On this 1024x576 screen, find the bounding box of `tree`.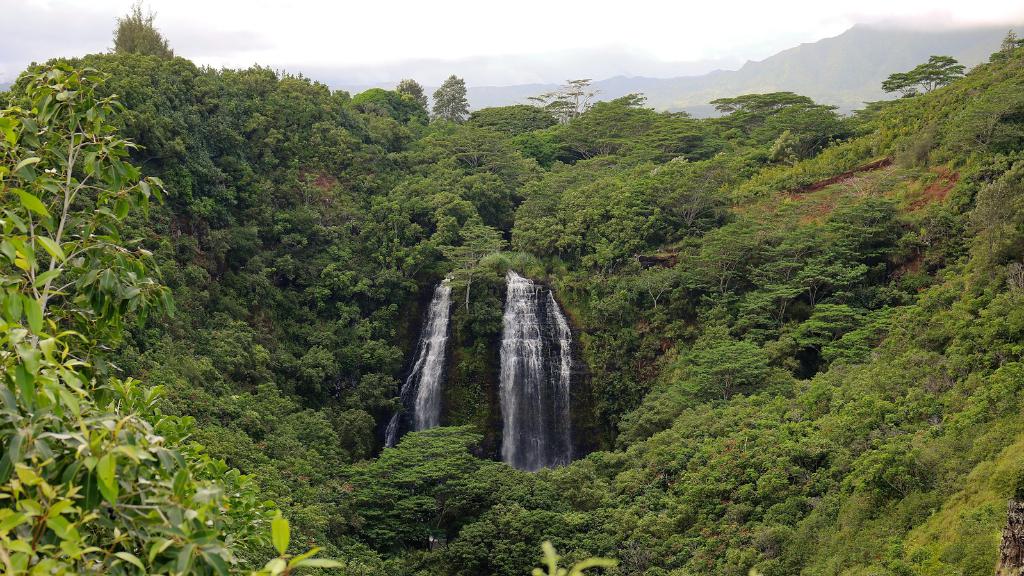
Bounding box: l=398, t=78, r=431, b=119.
